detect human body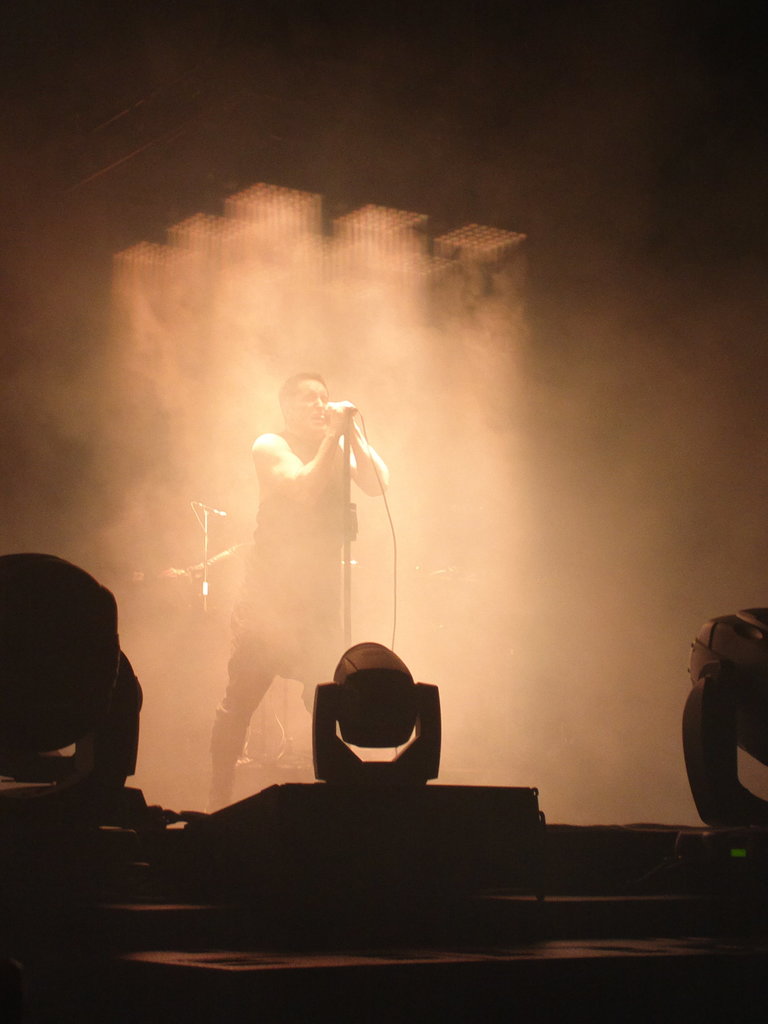
x1=201, y1=370, x2=391, y2=819
